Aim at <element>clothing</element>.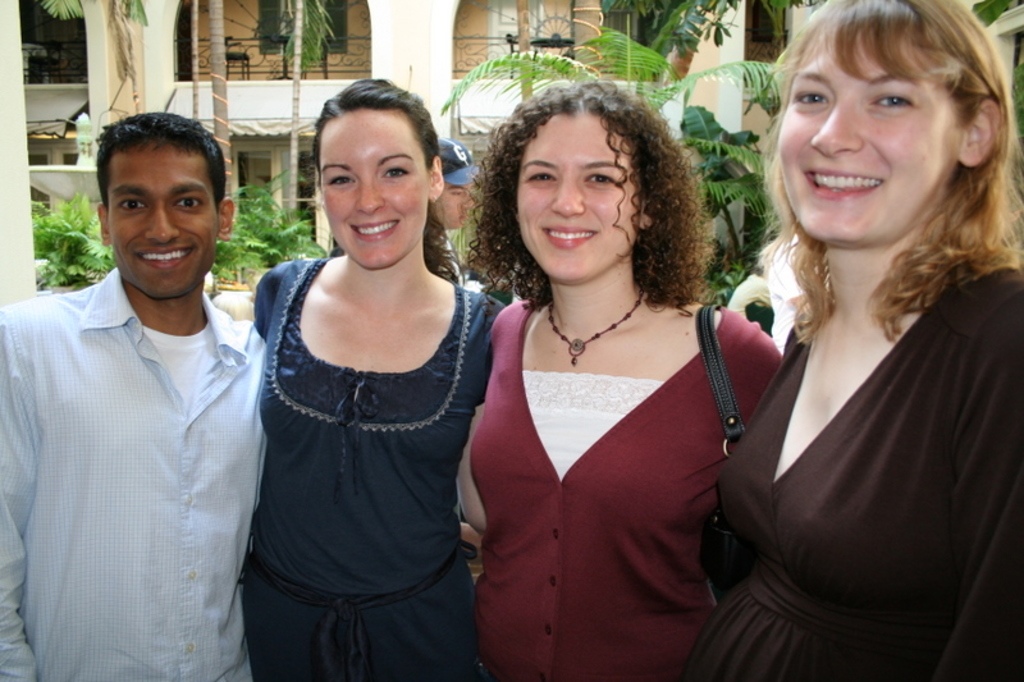
Aimed at locate(724, 275, 764, 319).
